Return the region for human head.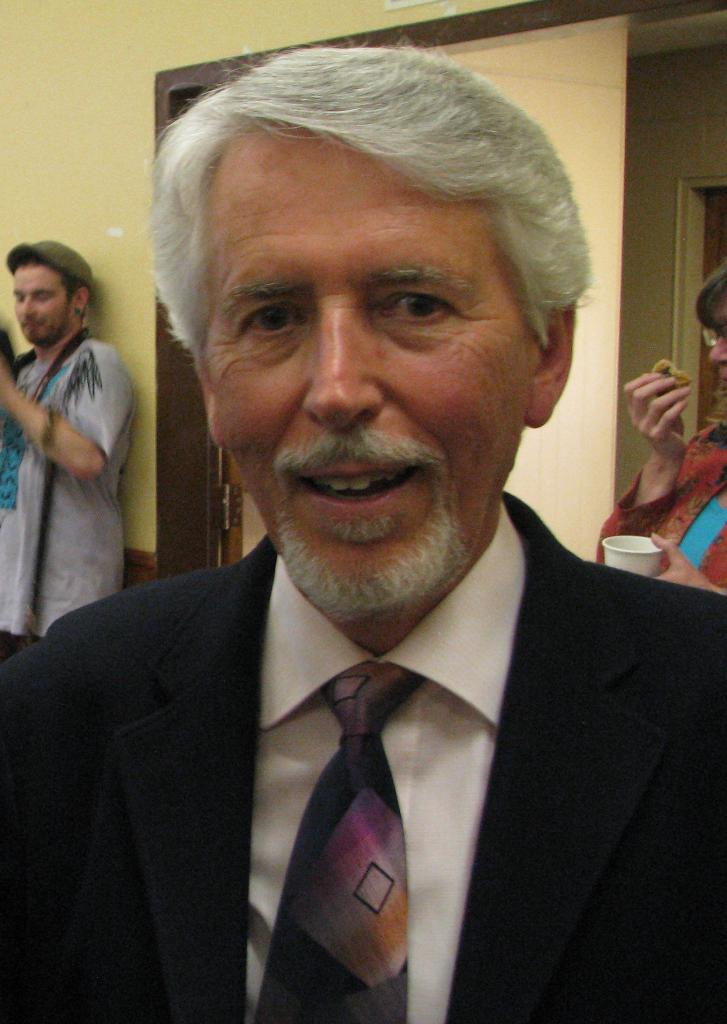
BBox(149, 43, 587, 619).
